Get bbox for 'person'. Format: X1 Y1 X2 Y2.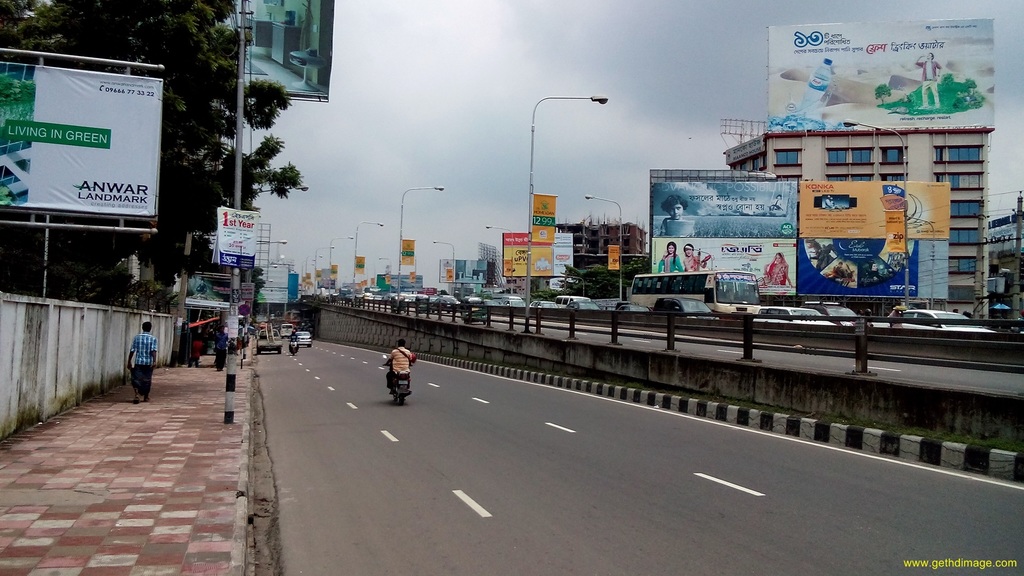
383 337 413 394.
